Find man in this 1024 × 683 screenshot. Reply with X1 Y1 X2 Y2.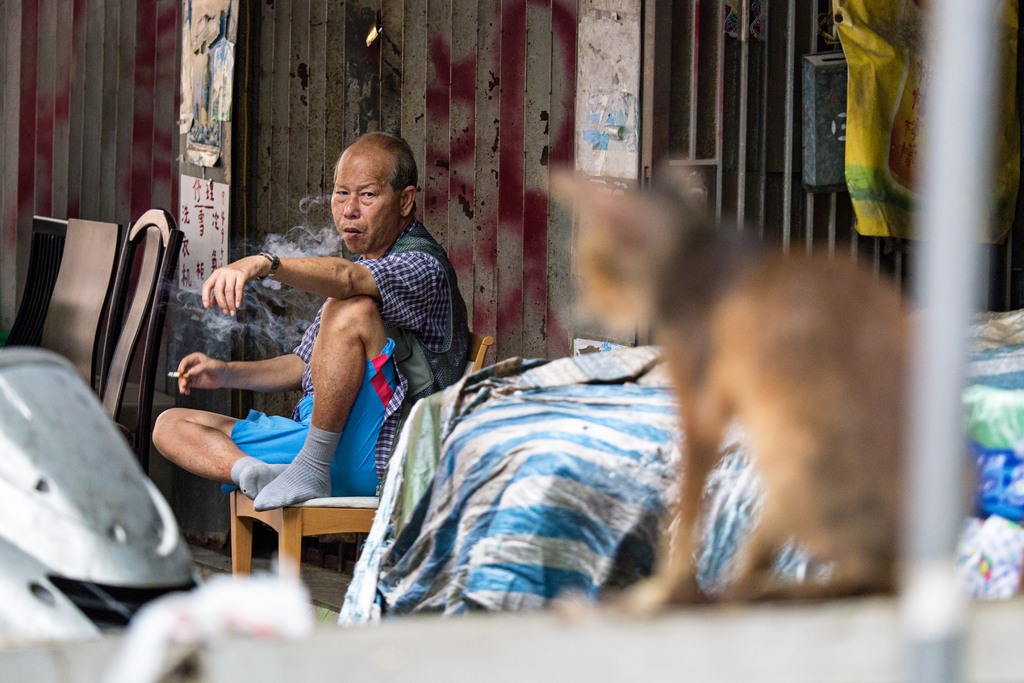
181 152 460 547.
